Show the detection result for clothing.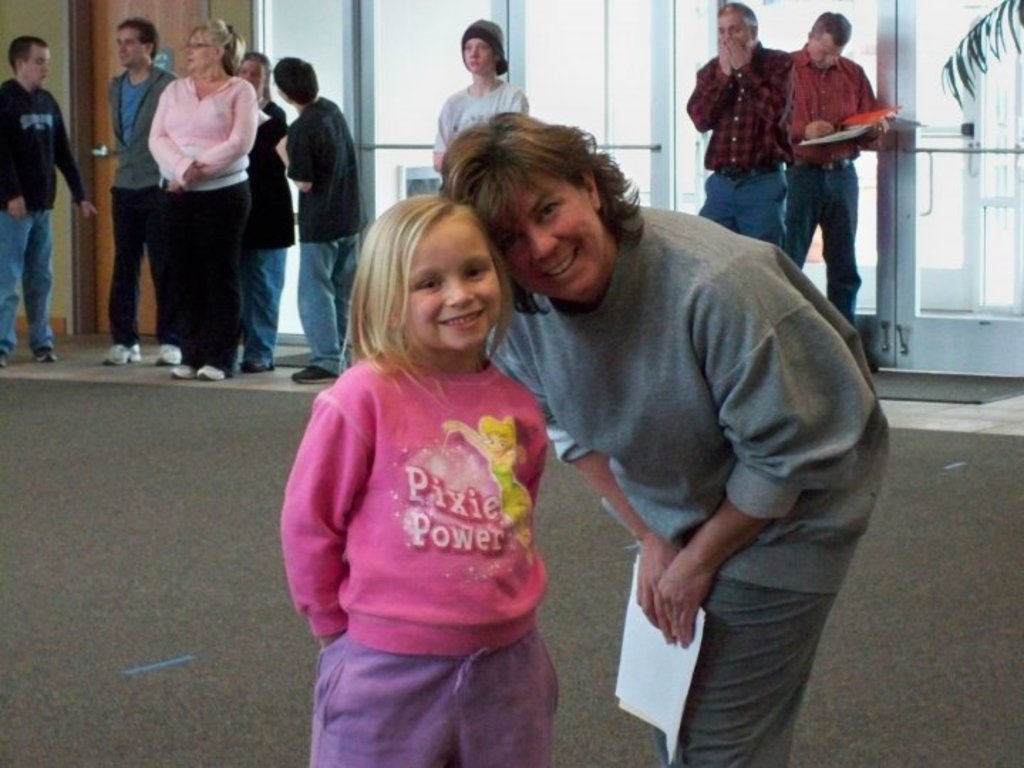
x1=701, y1=168, x2=779, y2=245.
